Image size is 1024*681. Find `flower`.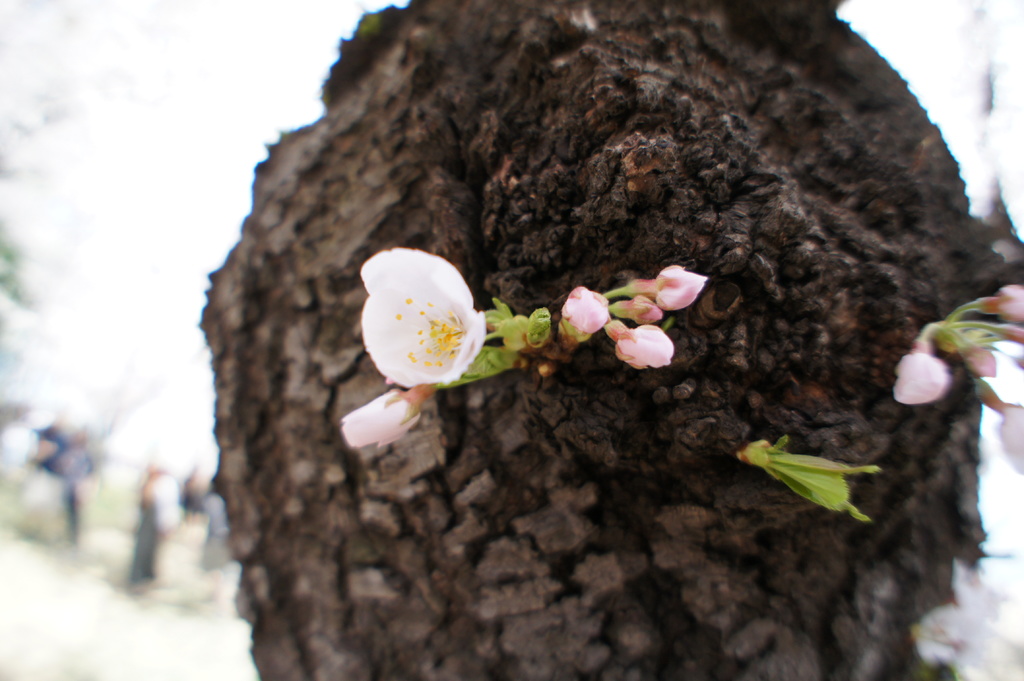
bbox=[998, 399, 1023, 476].
